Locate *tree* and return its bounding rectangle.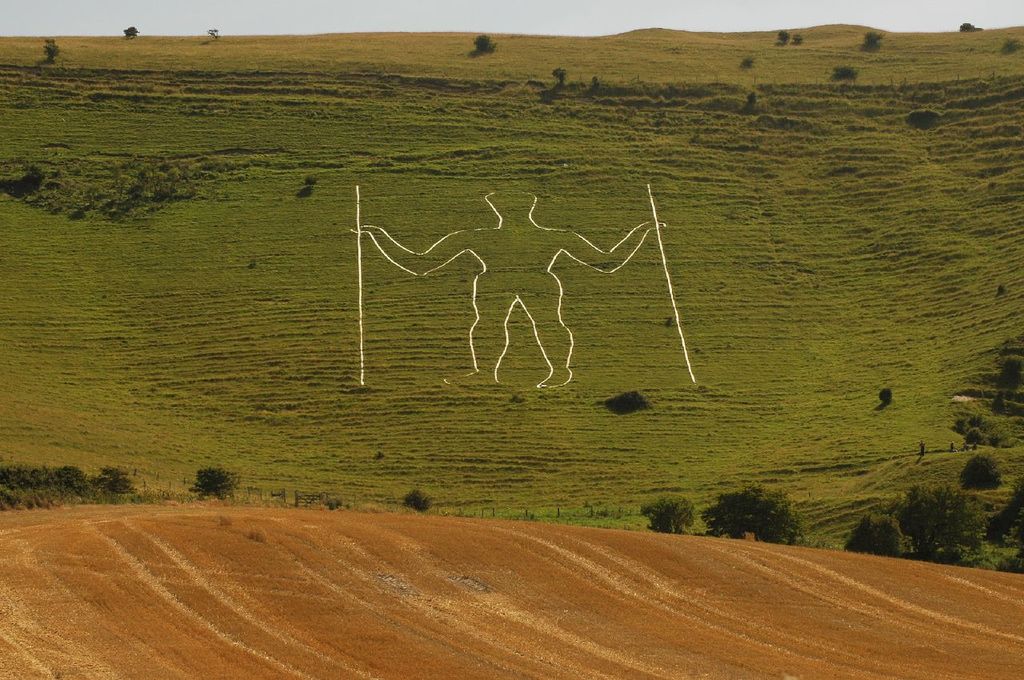
<region>303, 174, 321, 186</region>.
